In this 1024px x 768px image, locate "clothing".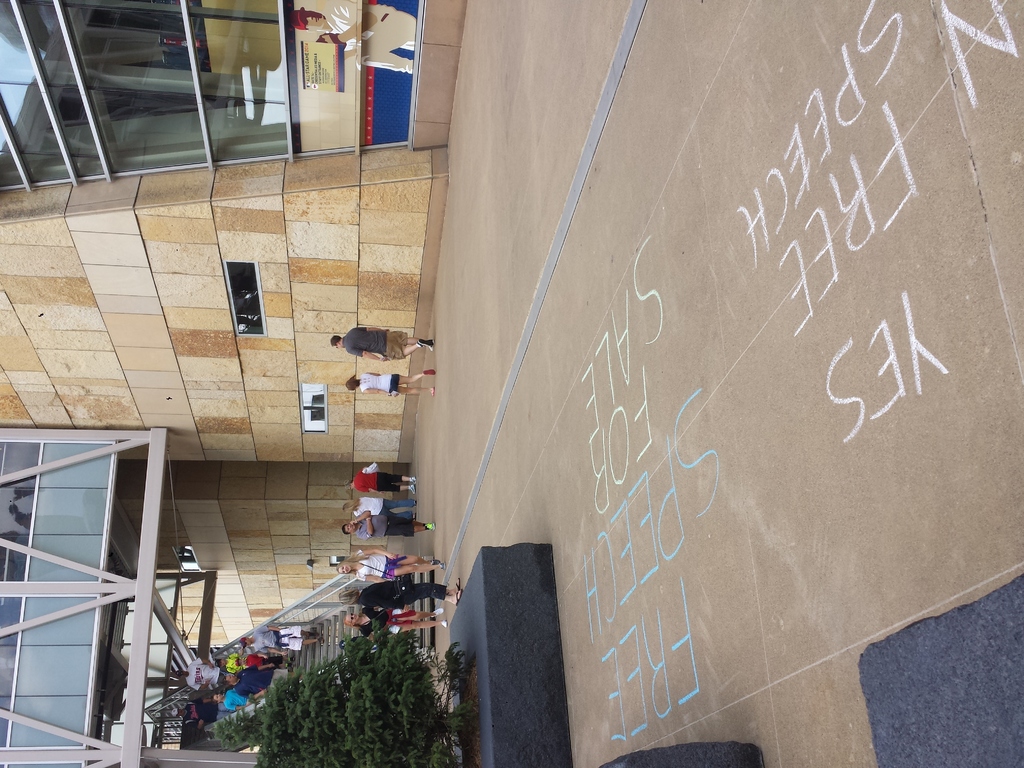
Bounding box: <box>355,511,413,542</box>.
